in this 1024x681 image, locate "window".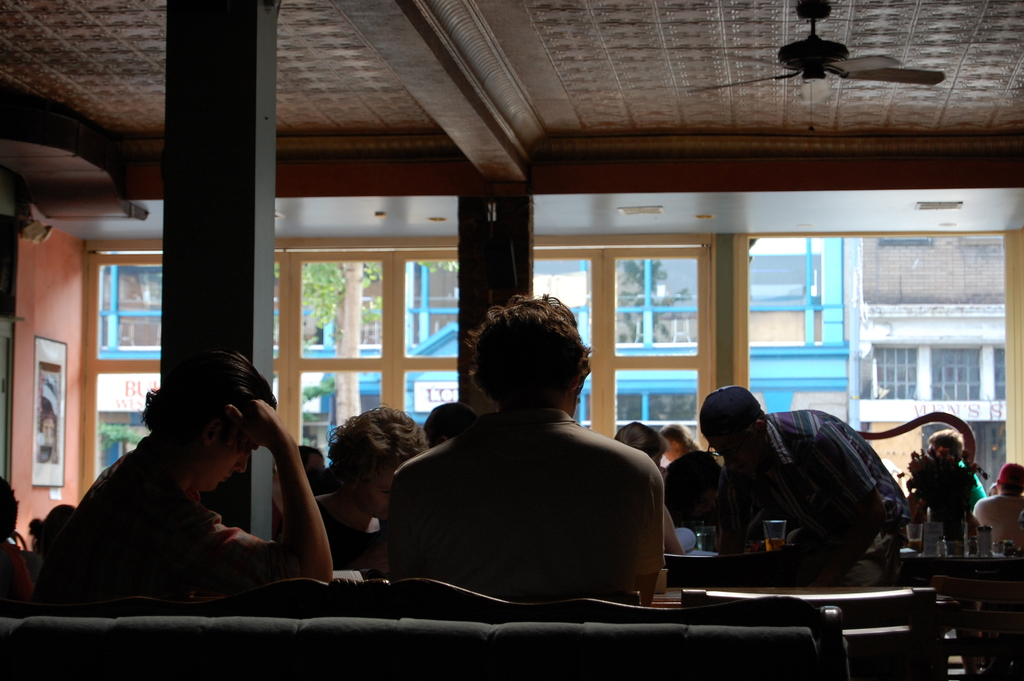
Bounding box: 73, 247, 147, 368.
